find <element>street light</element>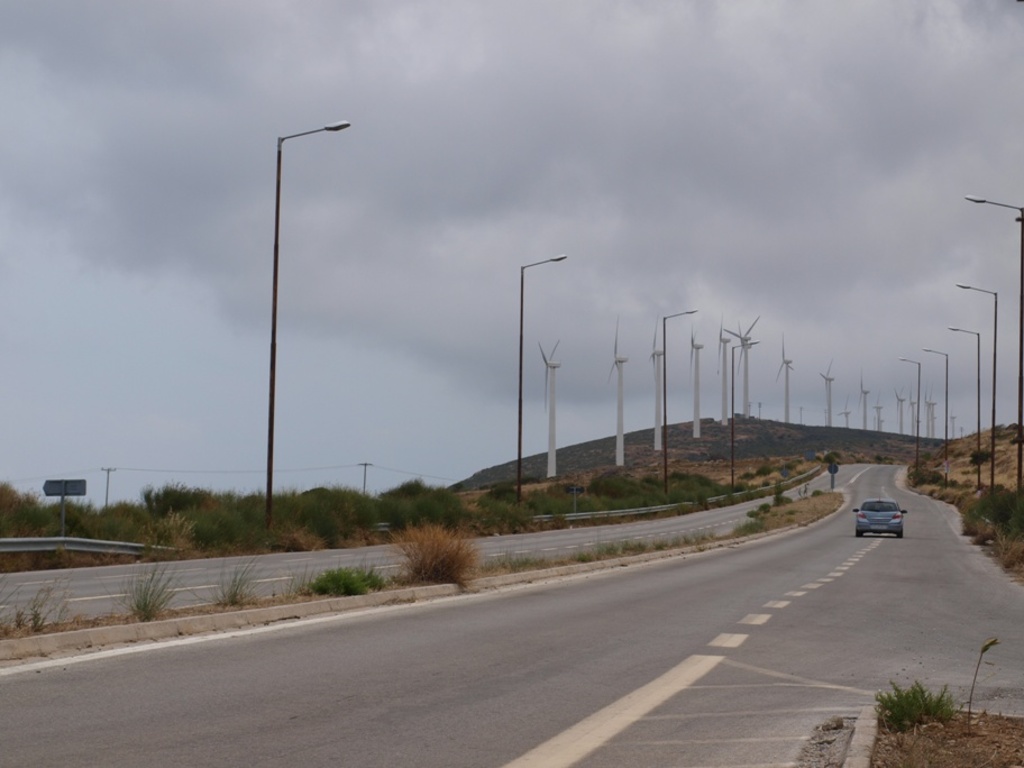
left=723, top=333, right=762, bottom=492
